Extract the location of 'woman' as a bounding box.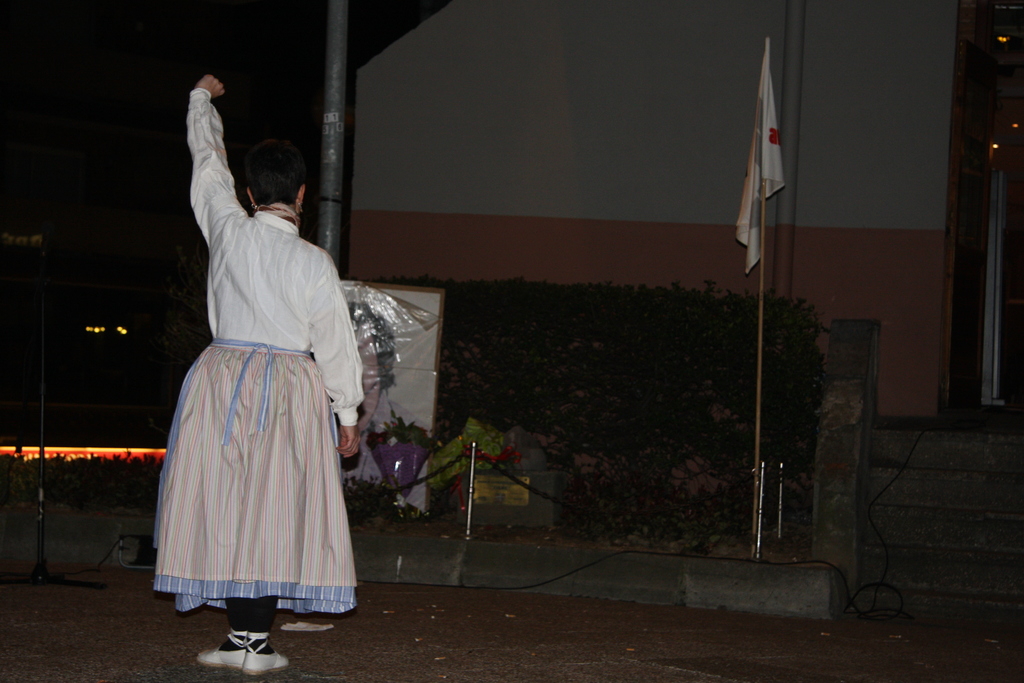
(x1=156, y1=74, x2=370, y2=679).
